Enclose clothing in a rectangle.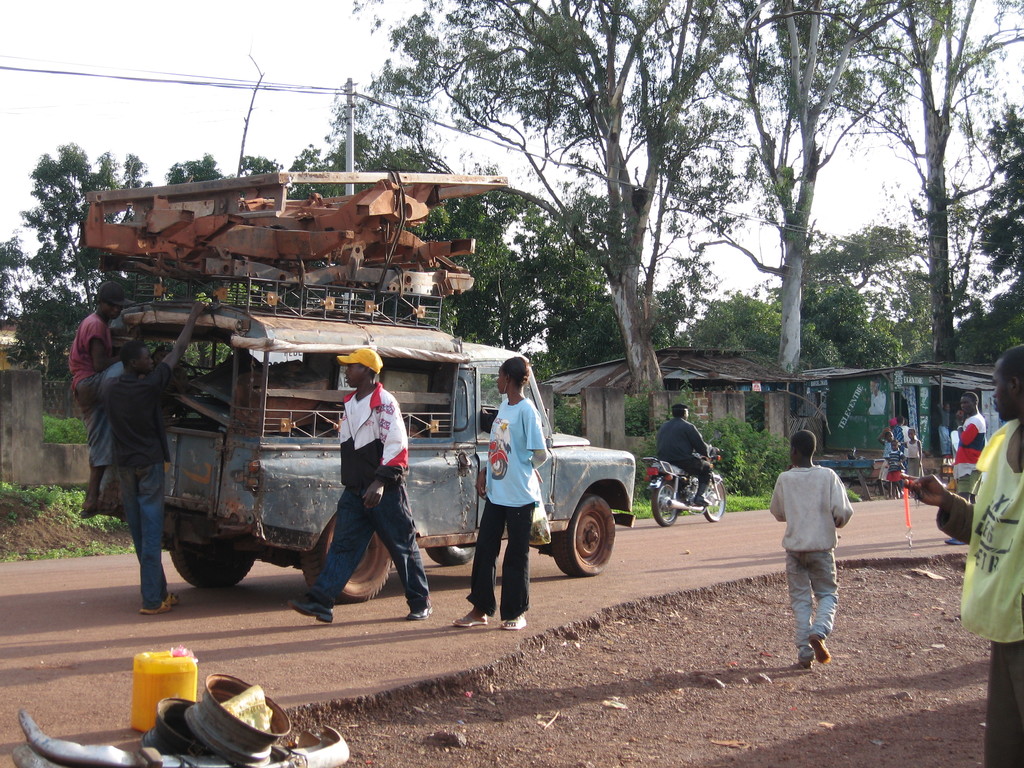
bbox(70, 310, 130, 468).
